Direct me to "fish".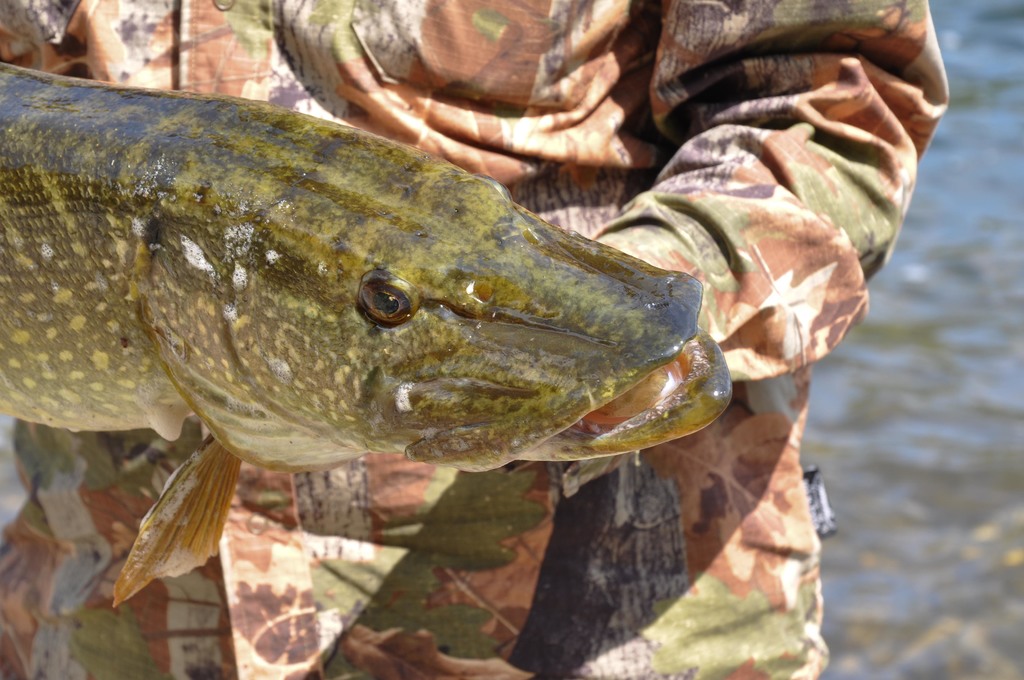
Direction: x1=0, y1=65, x2=730, y2=608.
